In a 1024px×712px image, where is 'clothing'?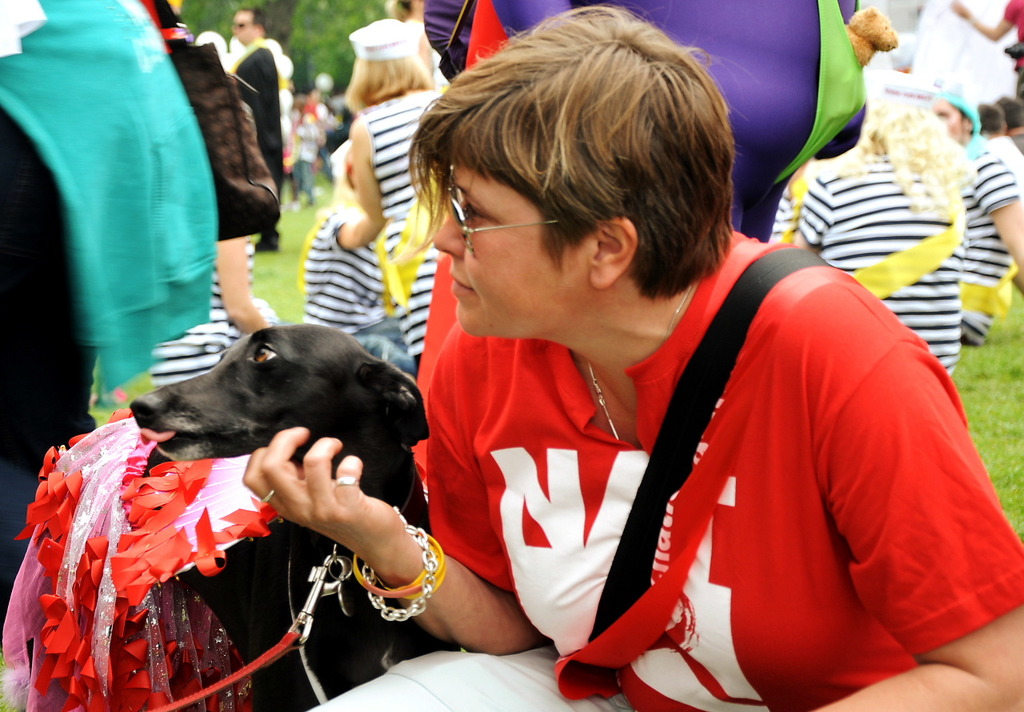
region(957, 130, 1023, 362).
